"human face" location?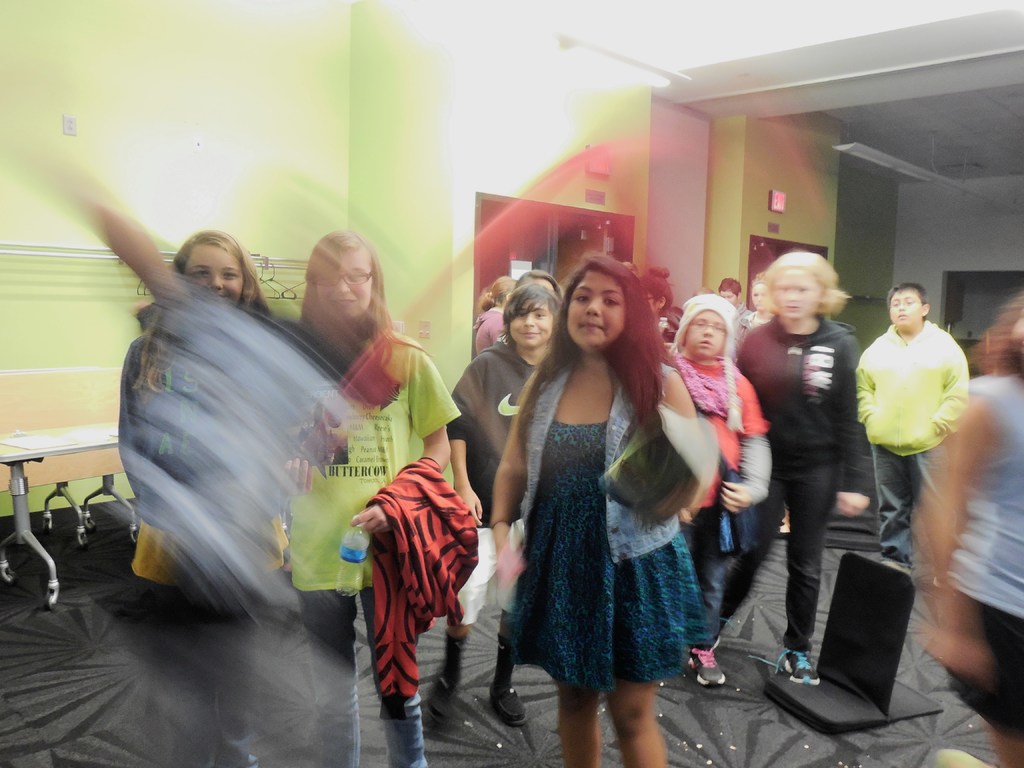
pyautogui.locateOnScreen(568, 269, 627, 351)
